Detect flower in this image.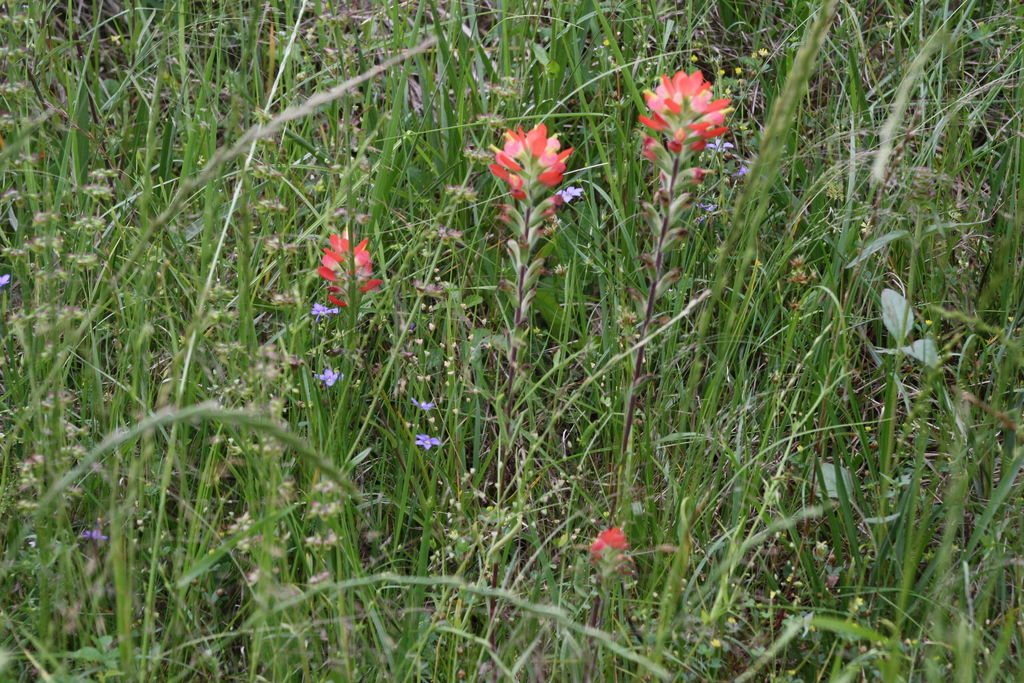
Detection: [x1=315, y1=368, x2=346, y2=386].
